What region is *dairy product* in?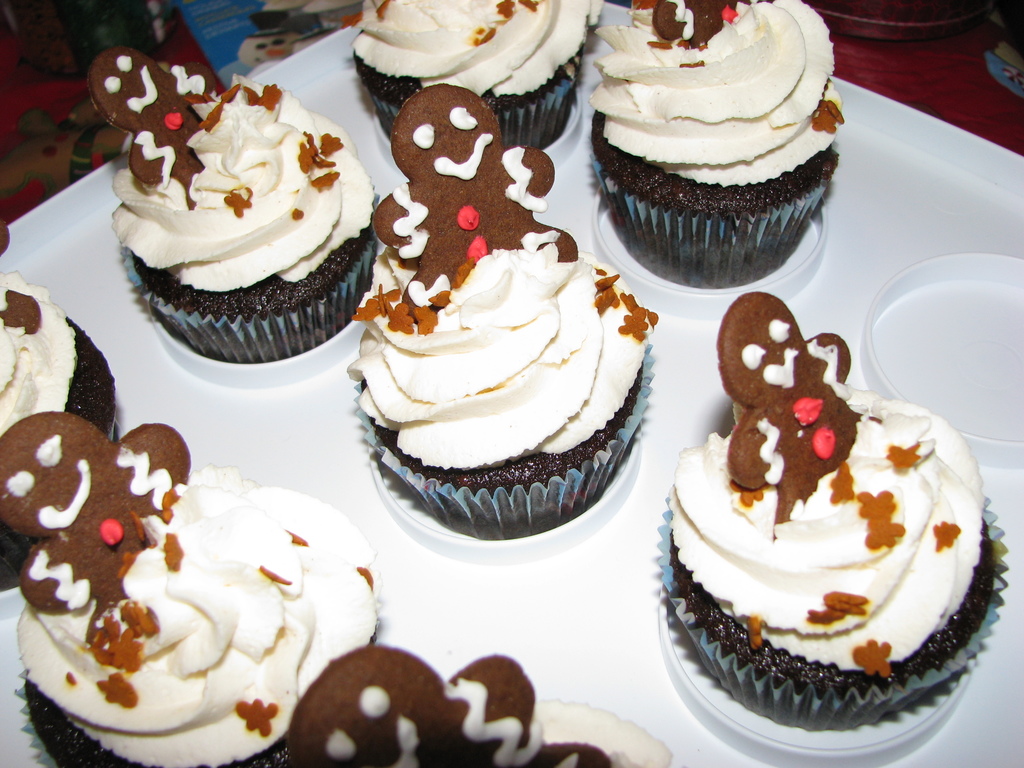
287 642 657 767.
